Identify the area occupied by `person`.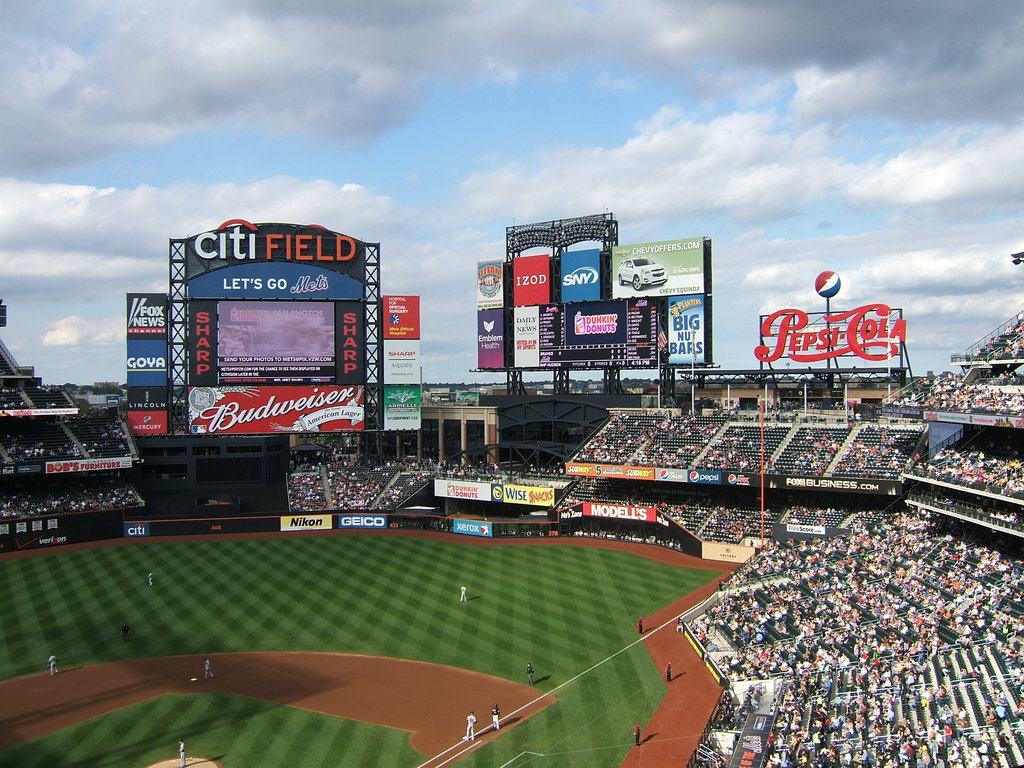
Area: bbox(455, 584, 471, 603).
